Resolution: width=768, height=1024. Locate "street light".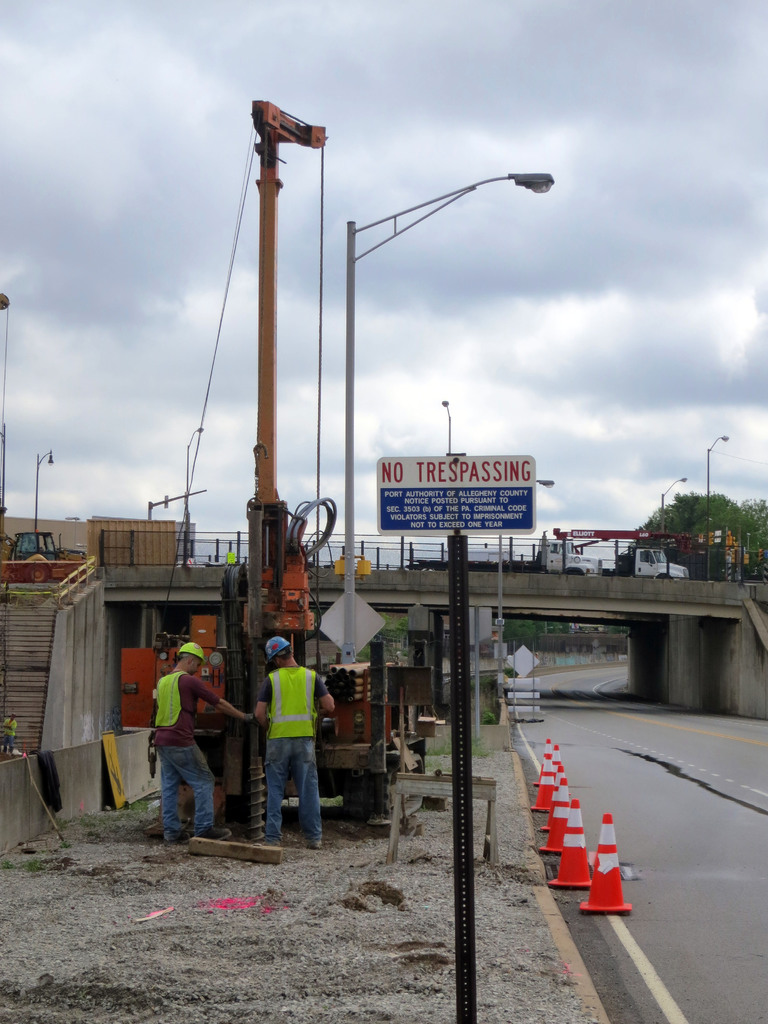
<bbox>33, 445, 57, 538</bbox>.
